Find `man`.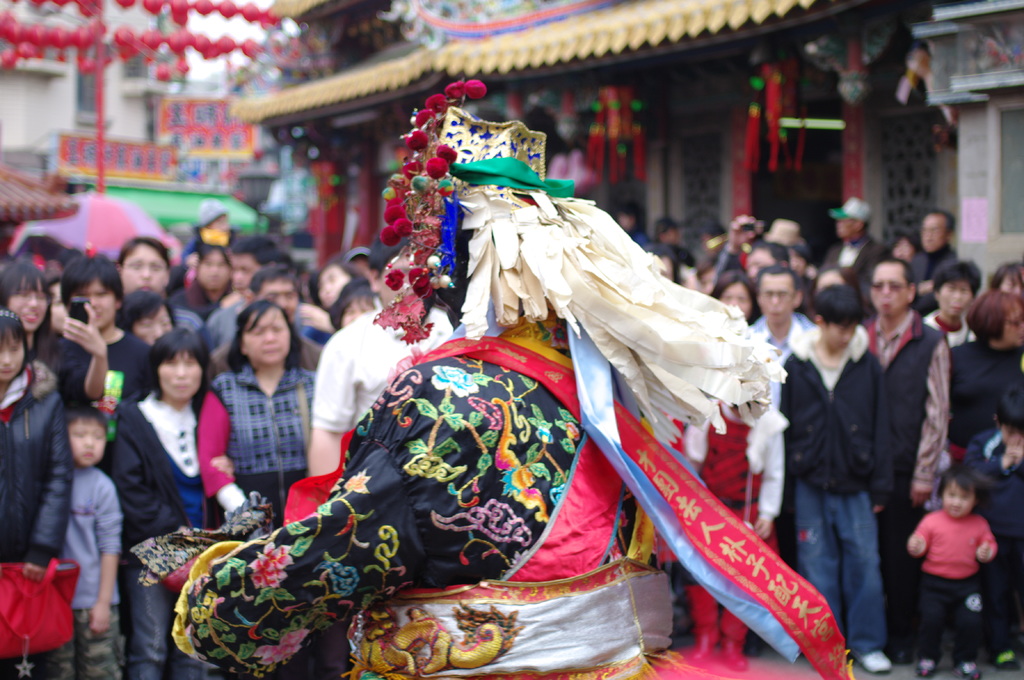
l=864, t=261, r=950, b=656.
